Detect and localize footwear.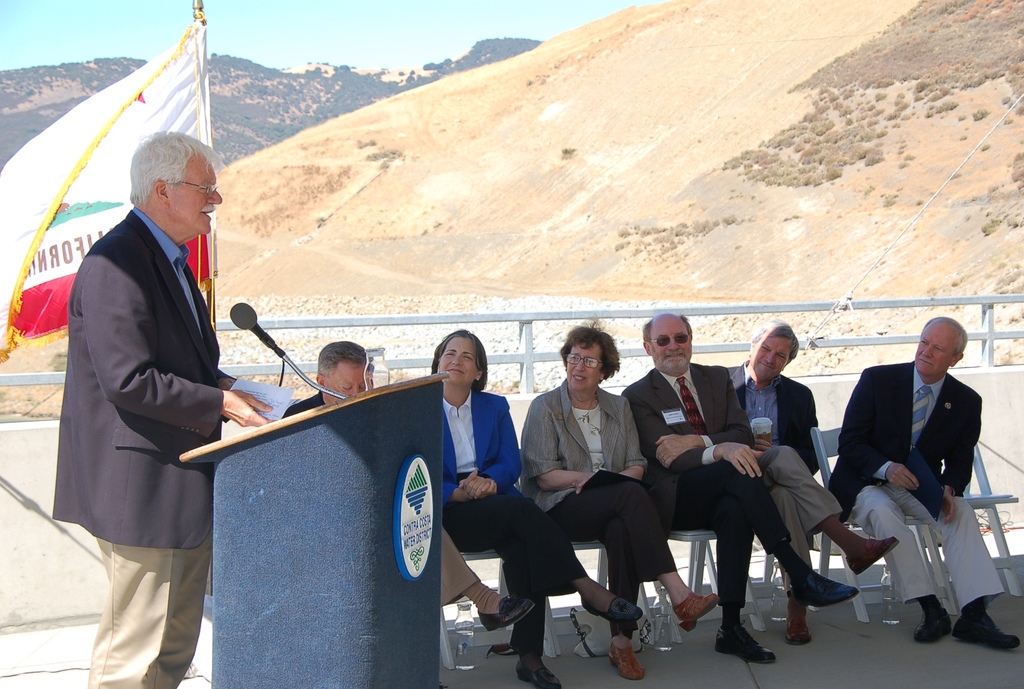
Localized at (left=710, top=603, right=779, bottom=670).
